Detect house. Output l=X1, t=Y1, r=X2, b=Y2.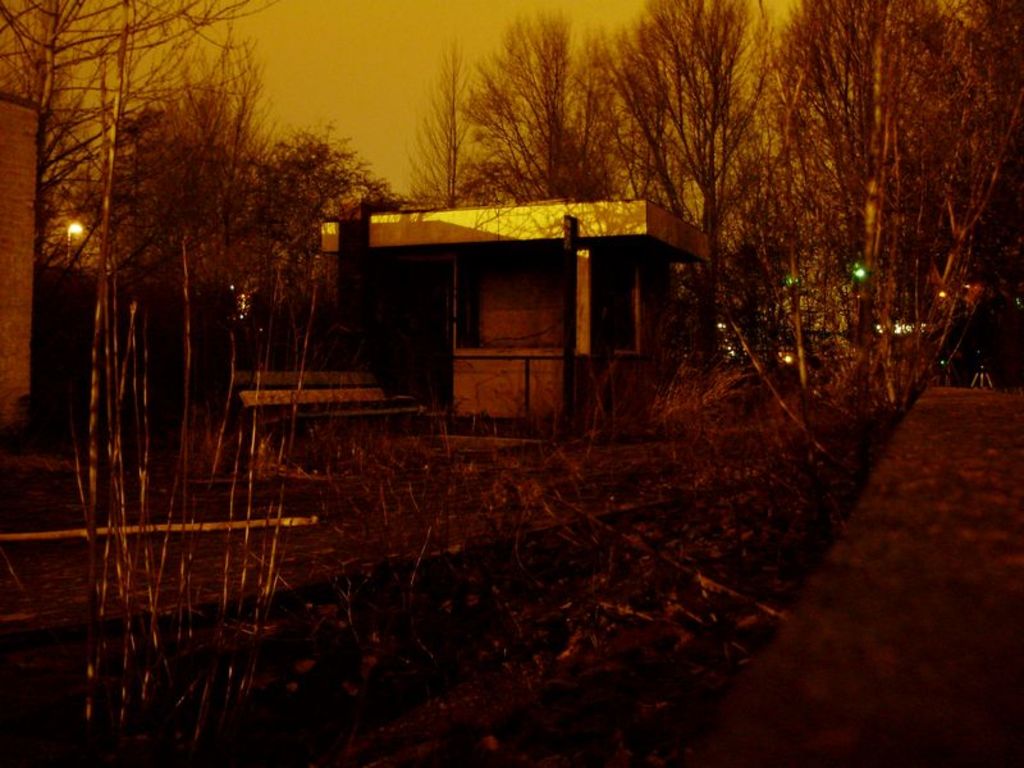
l=303, t=169, r=733, b=422.
